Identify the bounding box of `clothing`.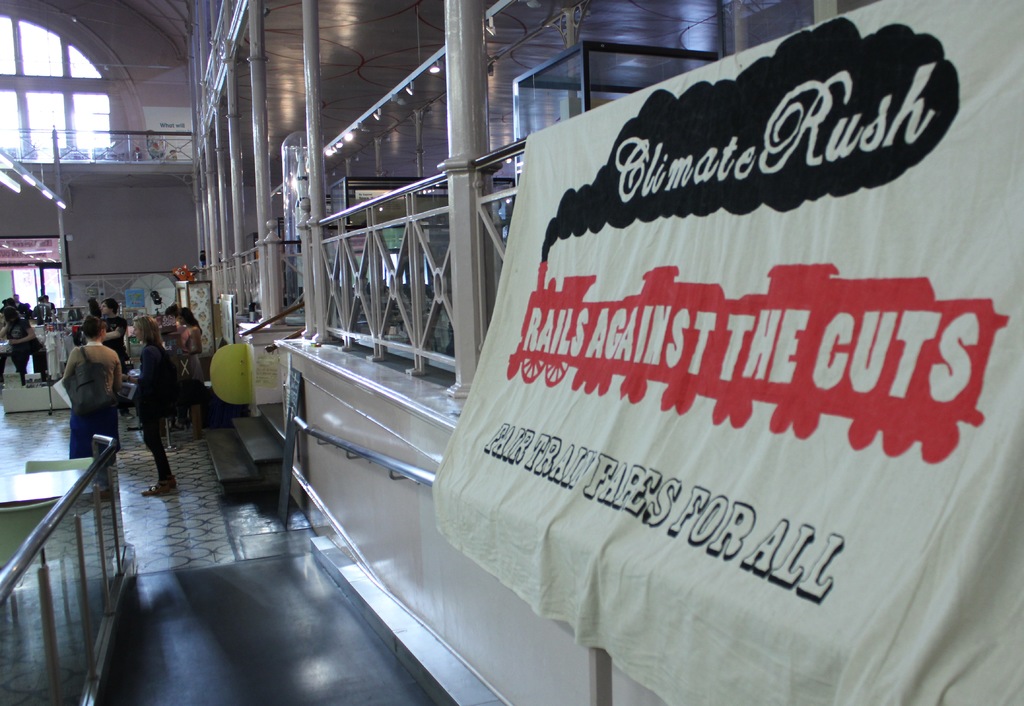
(68,341,126,457).
